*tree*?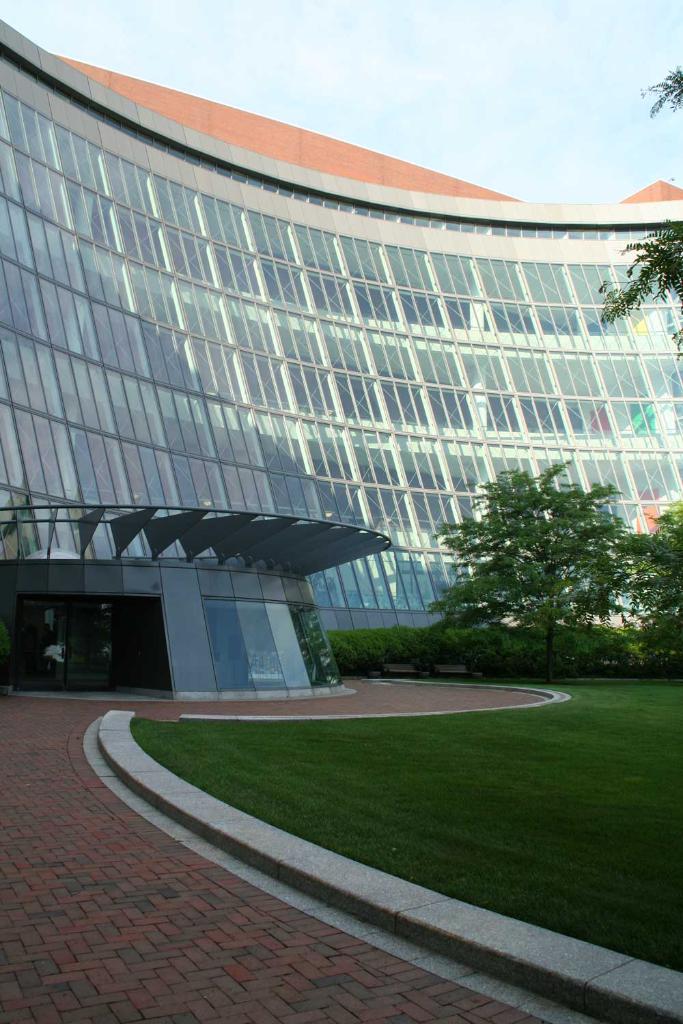
region(614, 479, 682, 689)
